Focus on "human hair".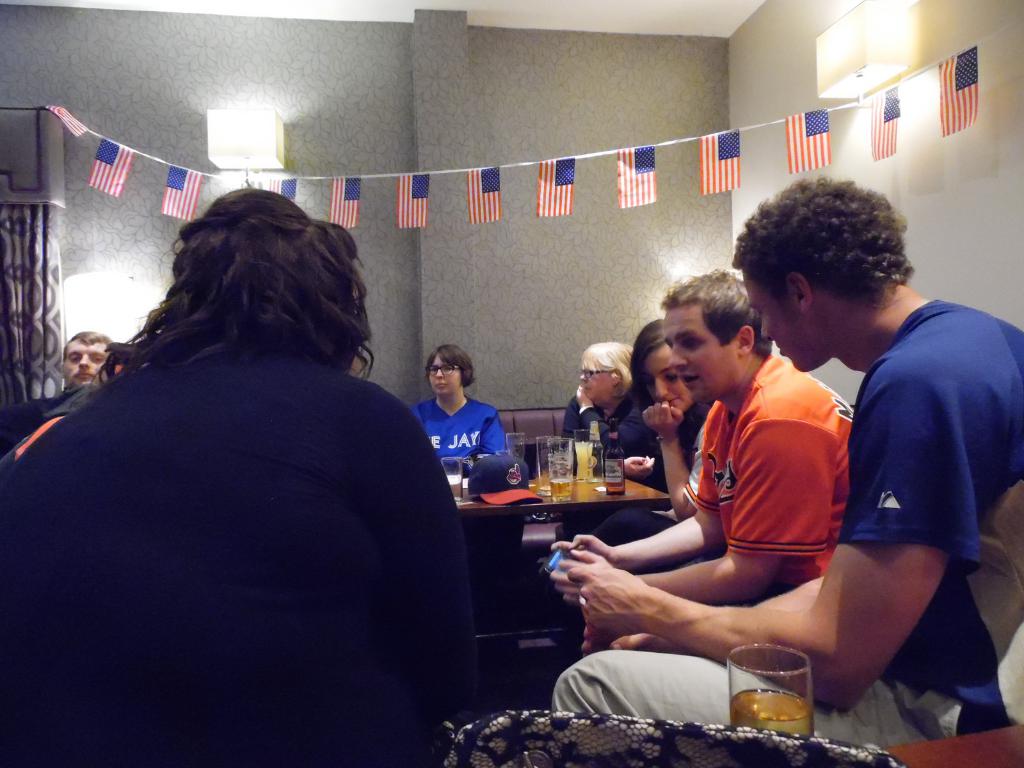
Focused at [728,177,913,307].
